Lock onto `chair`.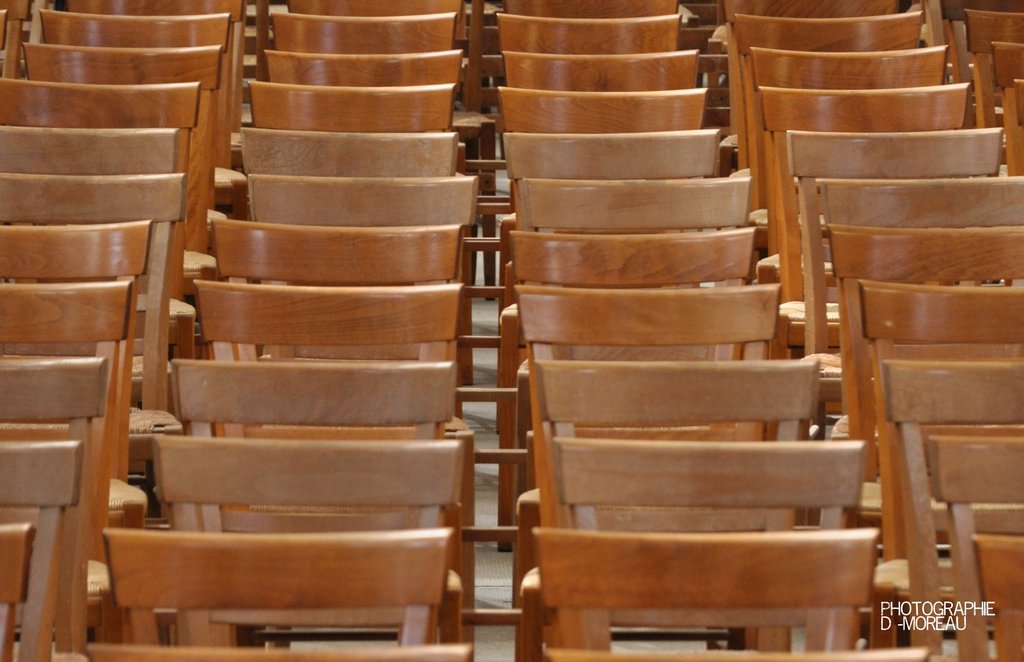
Locked: {"left": 25, "top": 42, "right": 223, "bottom": 318}.
